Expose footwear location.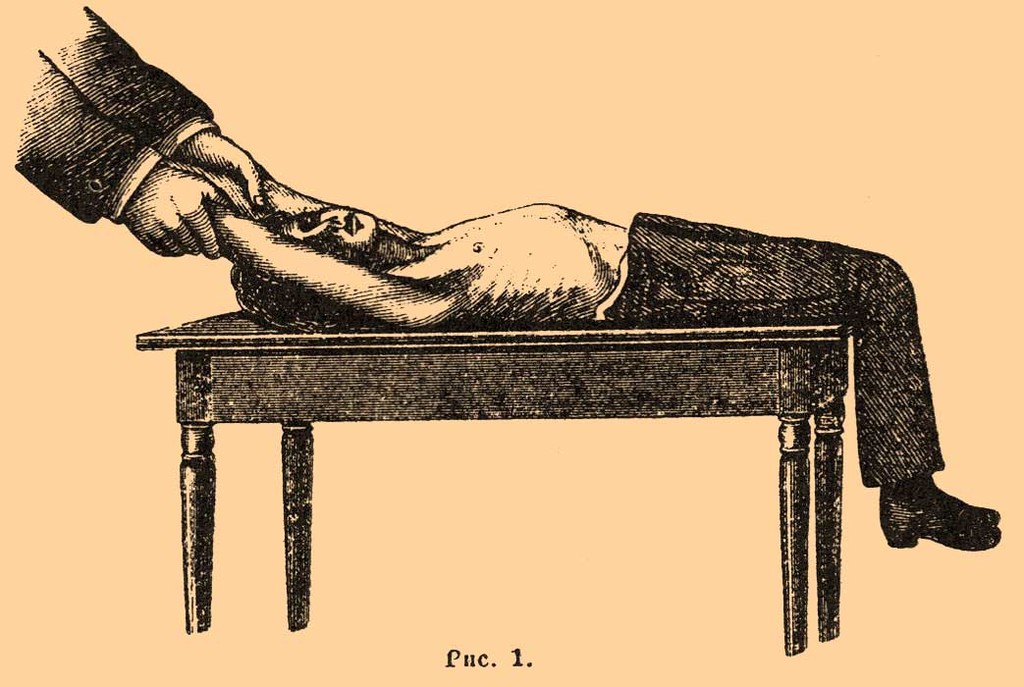
Exposed at (889,478,995,566).
